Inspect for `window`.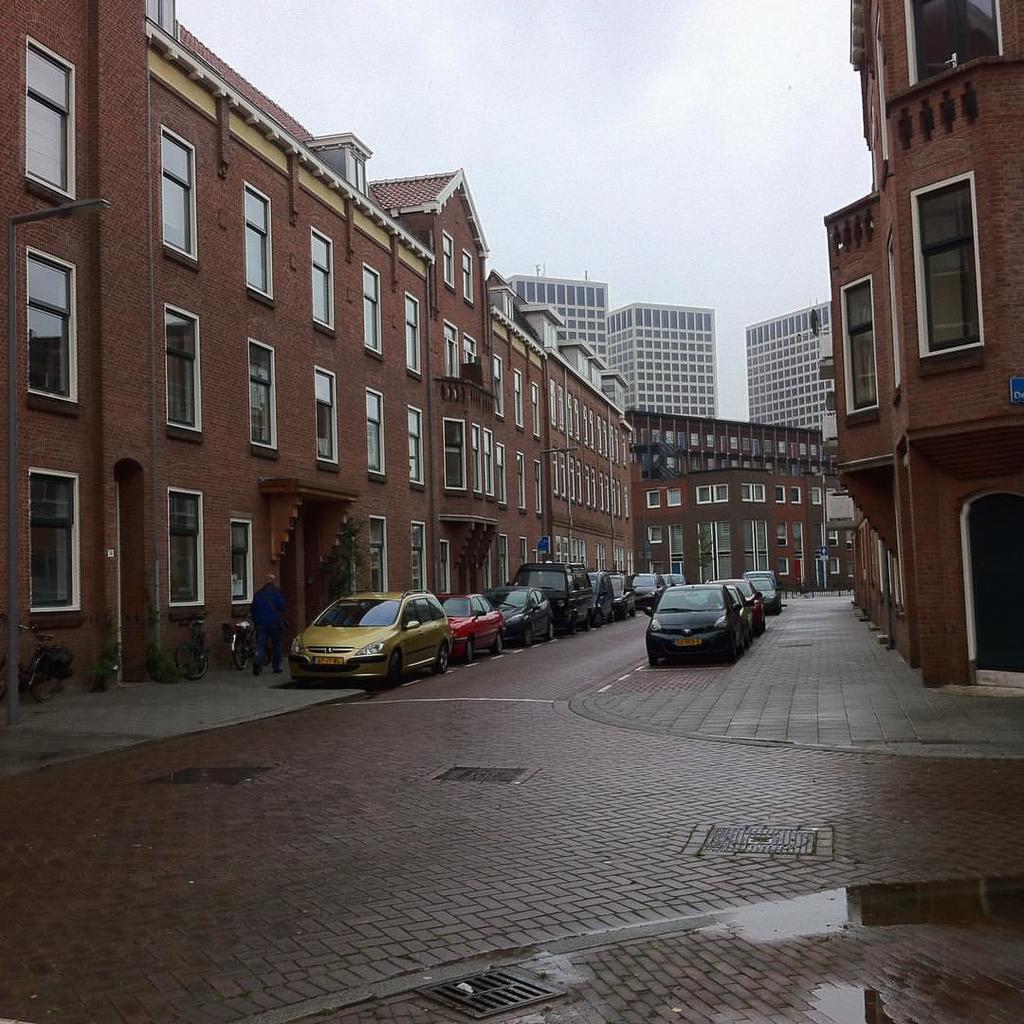
Inspection: 238, 171, 288, 312.
